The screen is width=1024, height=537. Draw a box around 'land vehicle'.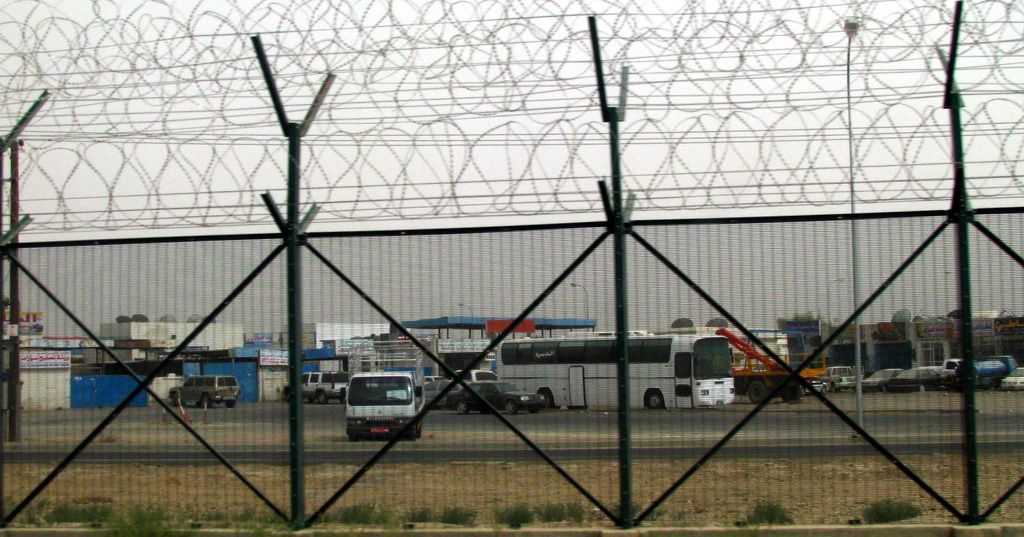
bbox(166, 377, 235, 402).
